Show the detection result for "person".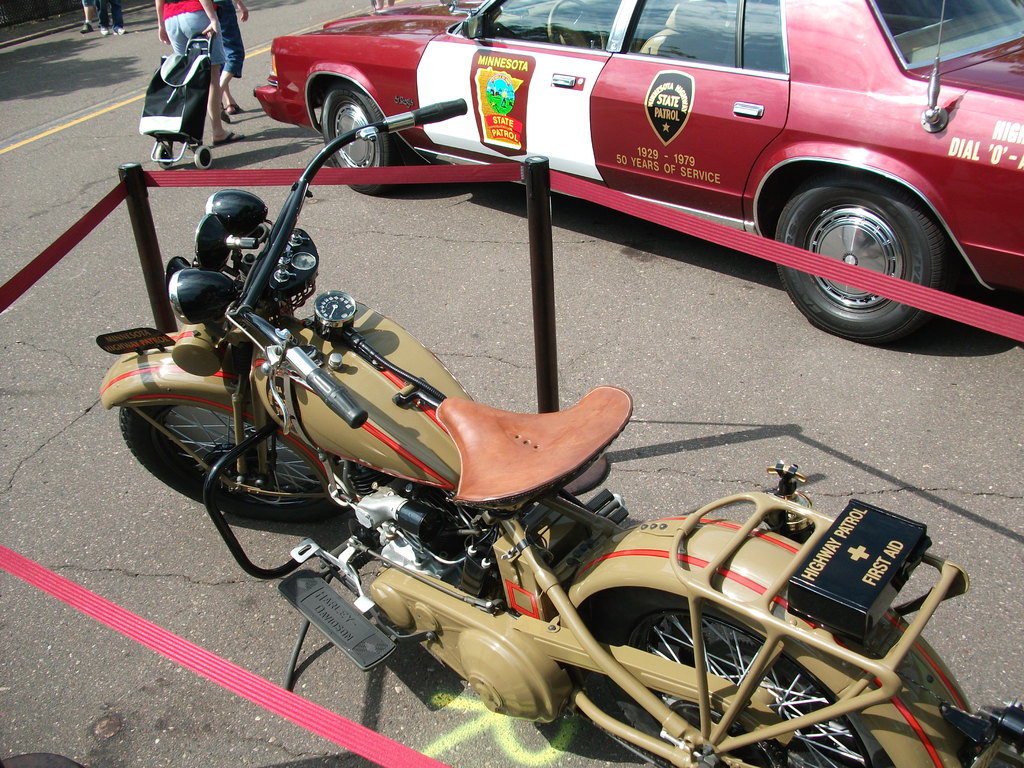
x1=223, y1=0, x2=250, y2=122.
